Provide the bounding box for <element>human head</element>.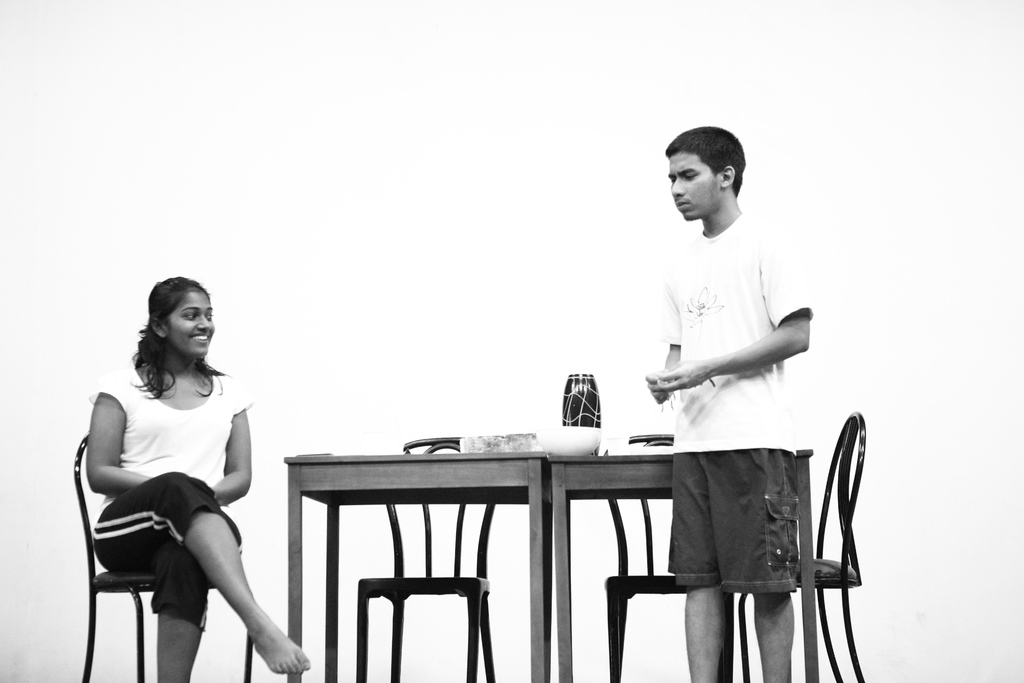
(664, 119, 756, 224).
